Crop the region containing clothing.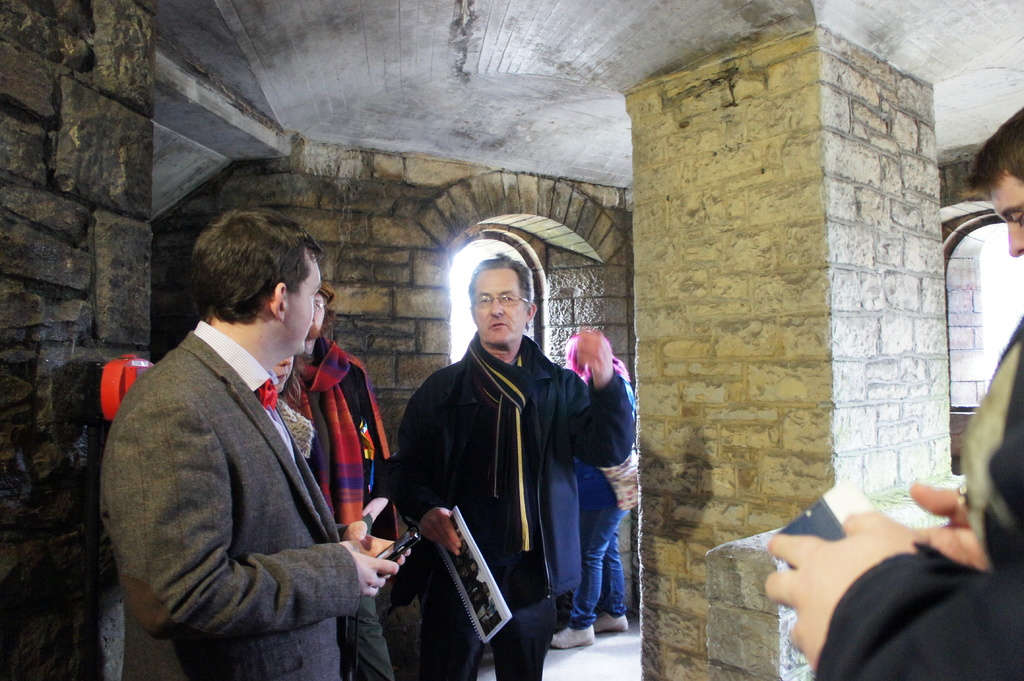
Crop region: [left=387, top=285, right=634, bottom=665].
